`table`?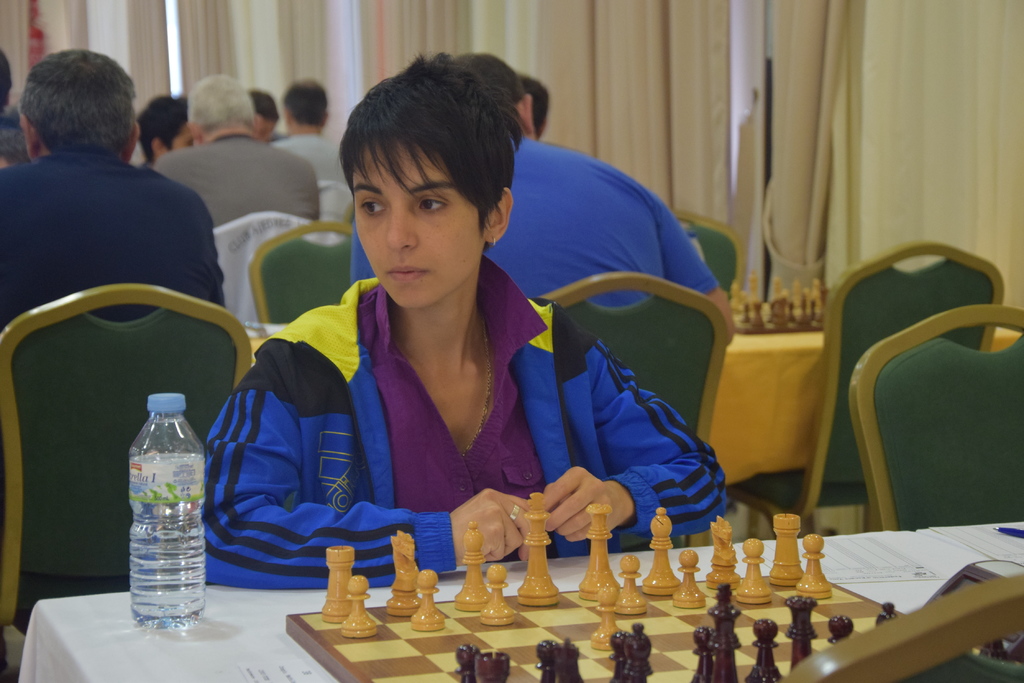
bbox=[25, 513, 1023, 682]
